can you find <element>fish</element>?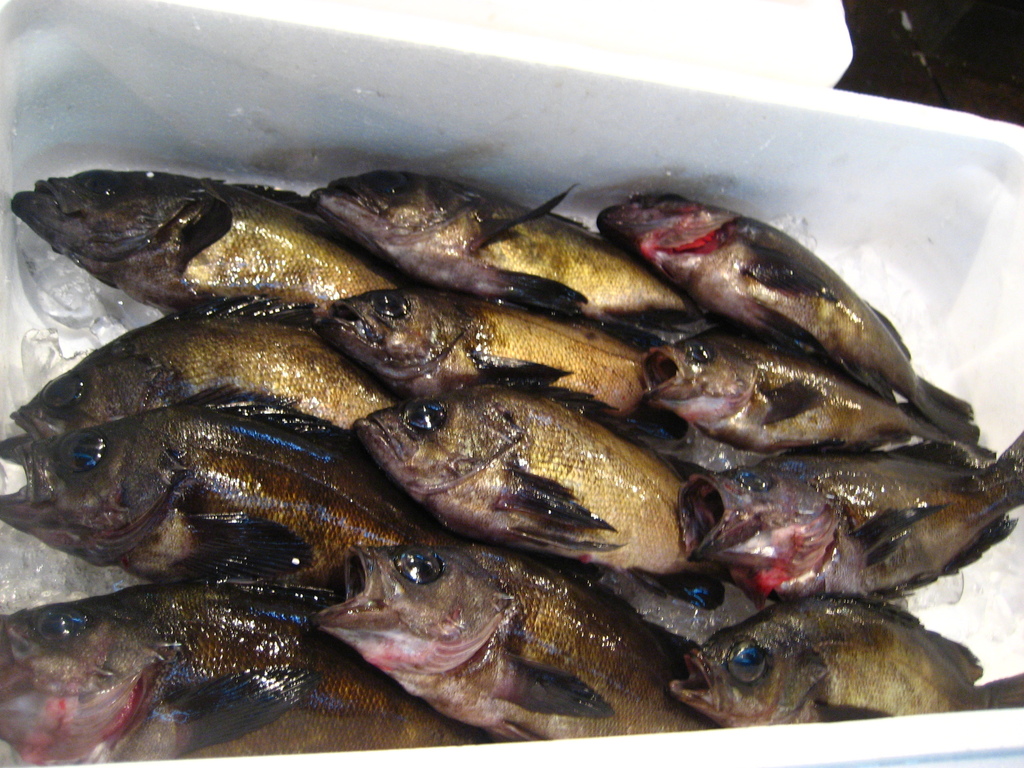
Yes, bounding box: 589 189 980 440.
